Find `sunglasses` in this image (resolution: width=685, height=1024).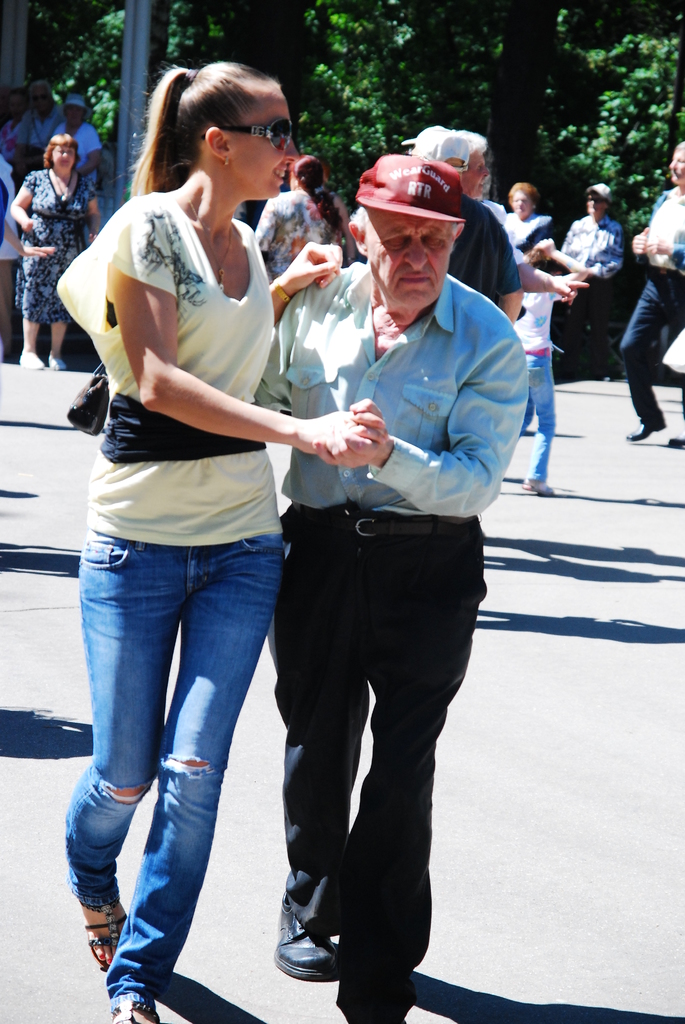
bbox=[585, 195, 605, 204].
